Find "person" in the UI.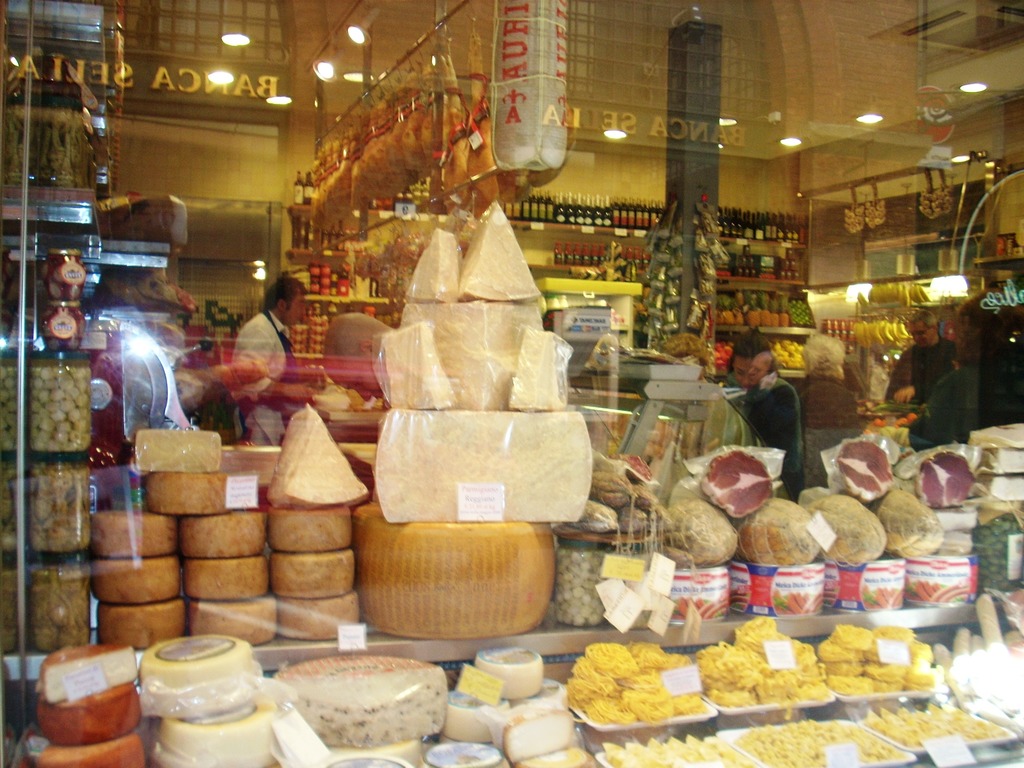
UI element at 880 307 961 402.
